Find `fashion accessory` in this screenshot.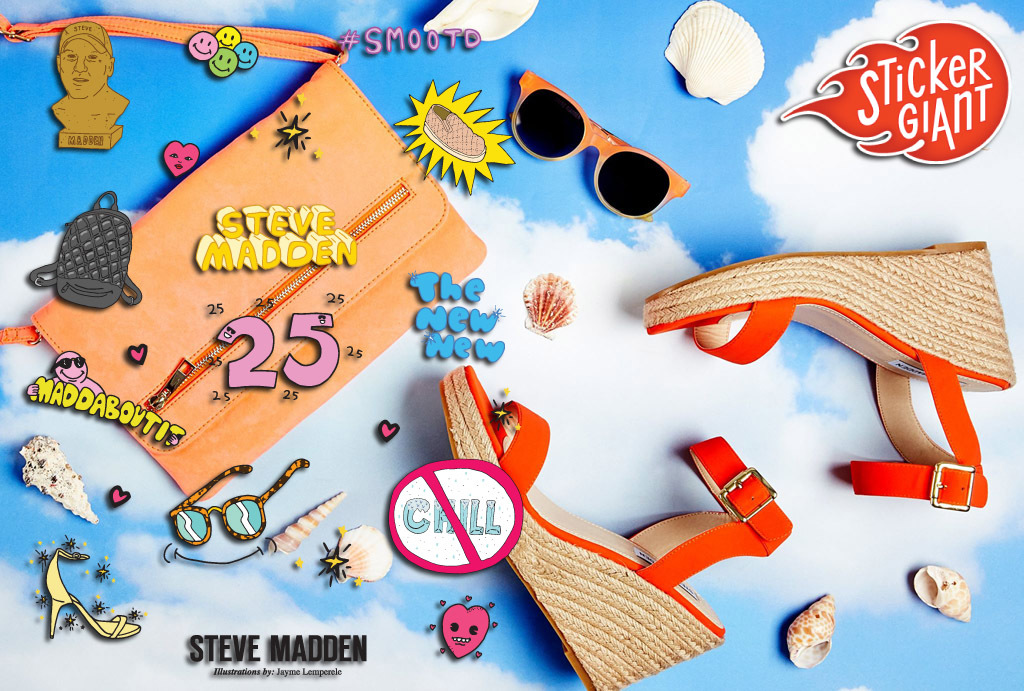
The bounding box for `fashion accessory` is 45, 547, 142, 641.
